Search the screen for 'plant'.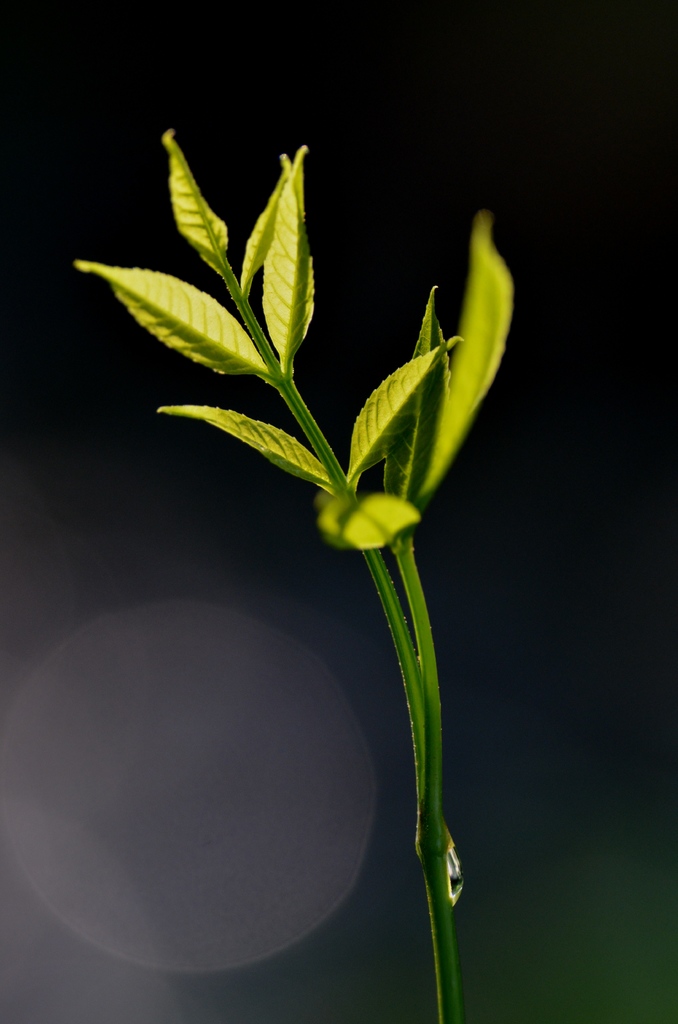
Found at 54/40/592/1018.
